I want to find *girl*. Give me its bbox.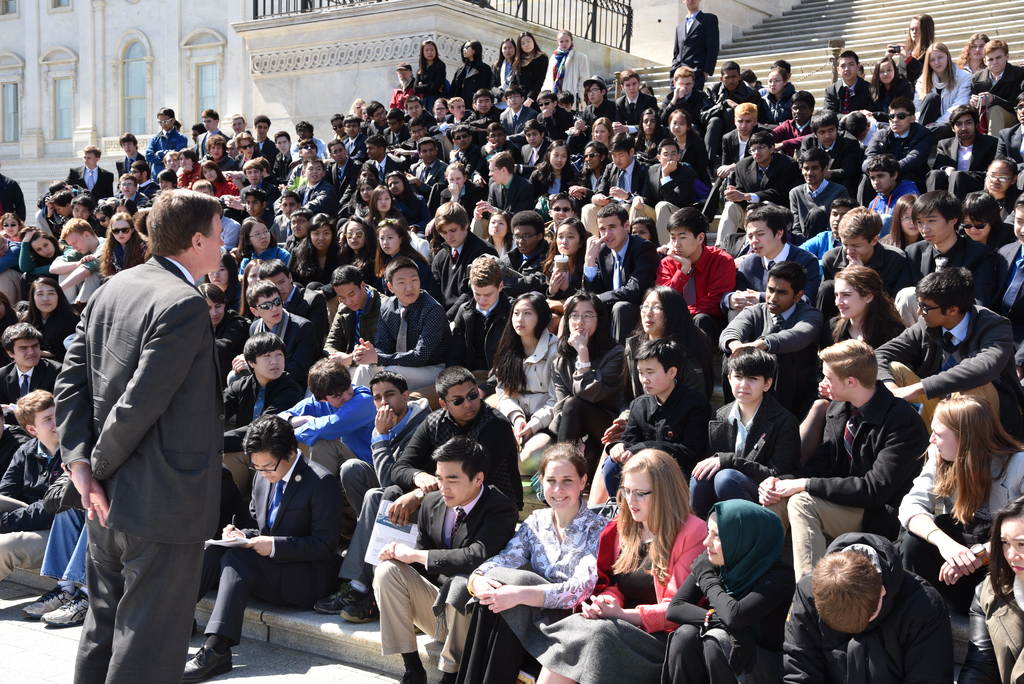
crop(911, 41, 972, 143).
